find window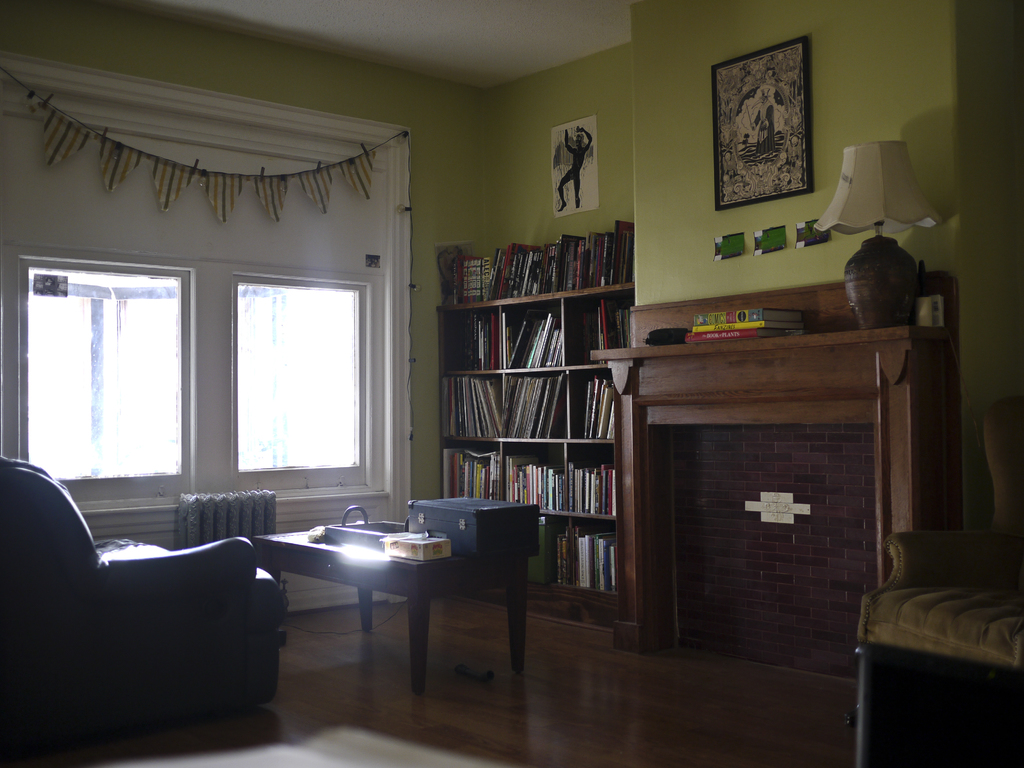
bbox=(195, 236, 372, 500)
